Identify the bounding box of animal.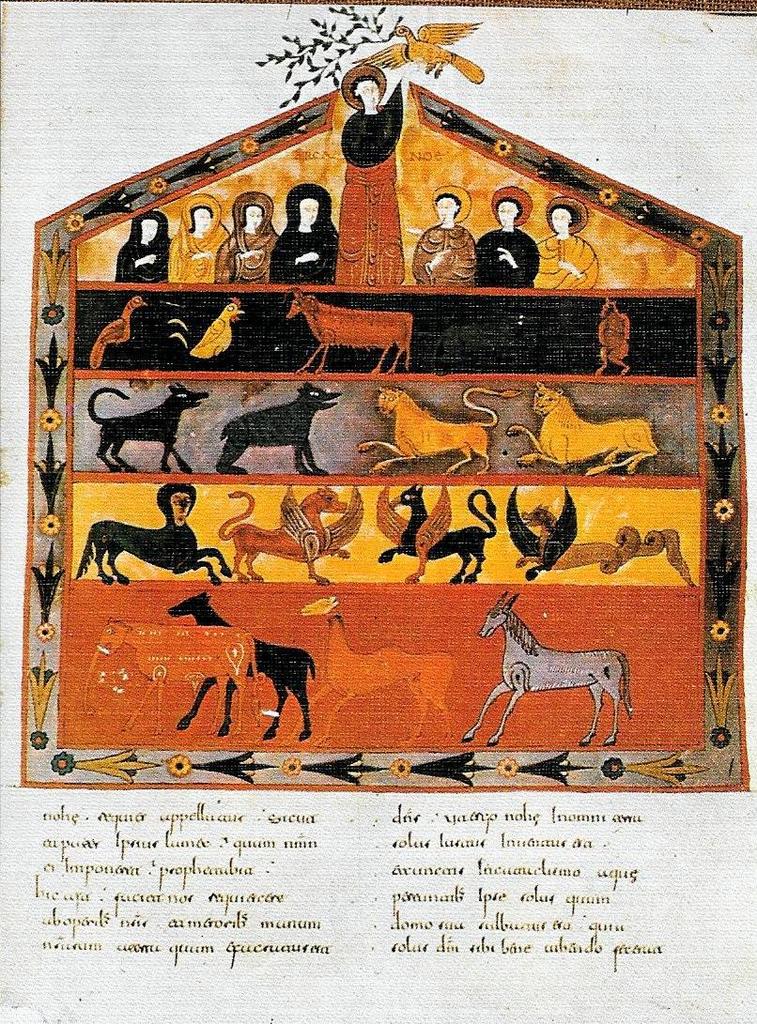
515 485 699 588.
